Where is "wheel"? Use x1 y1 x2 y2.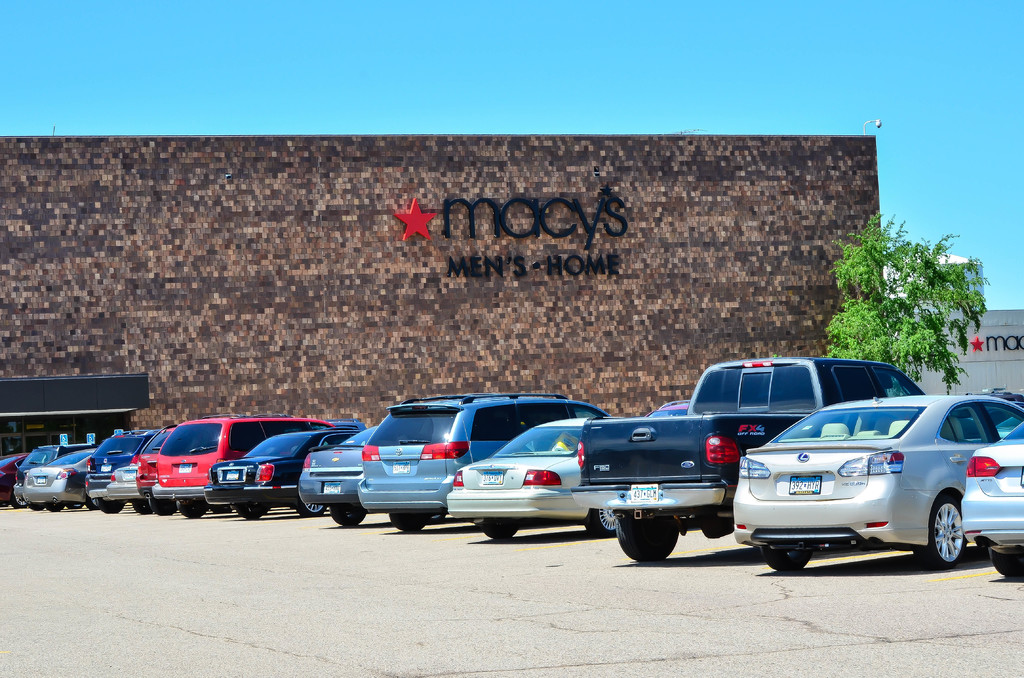
334 505 367 528.
